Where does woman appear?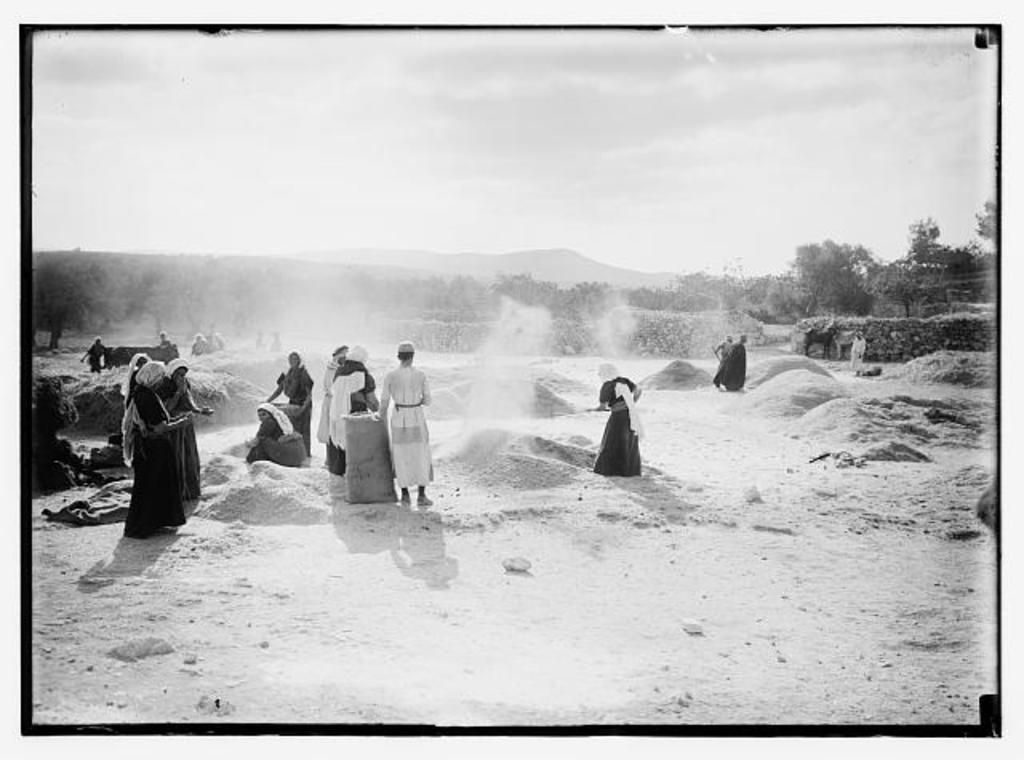
Appears at [114,363,174,541].
